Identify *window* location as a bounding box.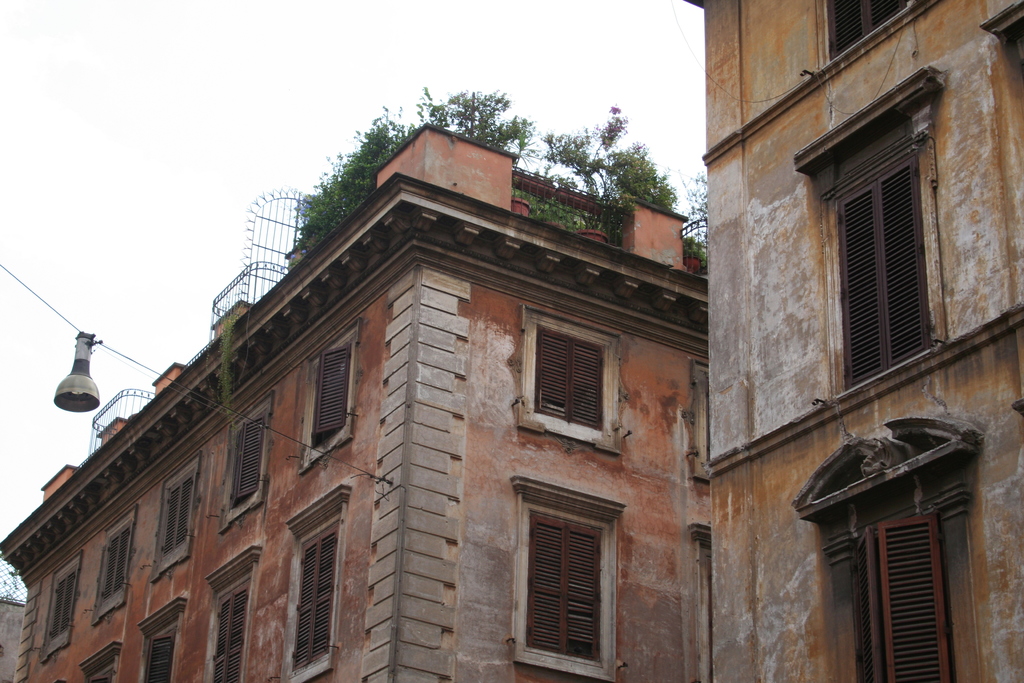
<box>27,573,84,630</box>.
